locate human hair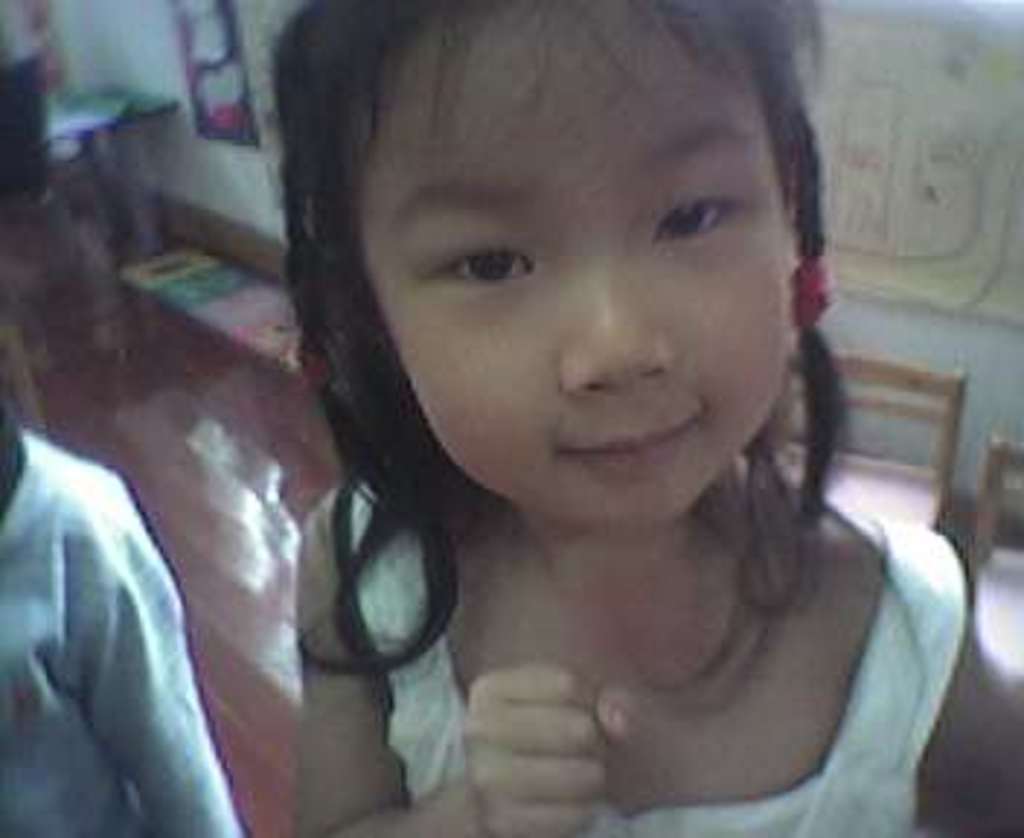
[left=230, top=0, right=881, bottom=608]
